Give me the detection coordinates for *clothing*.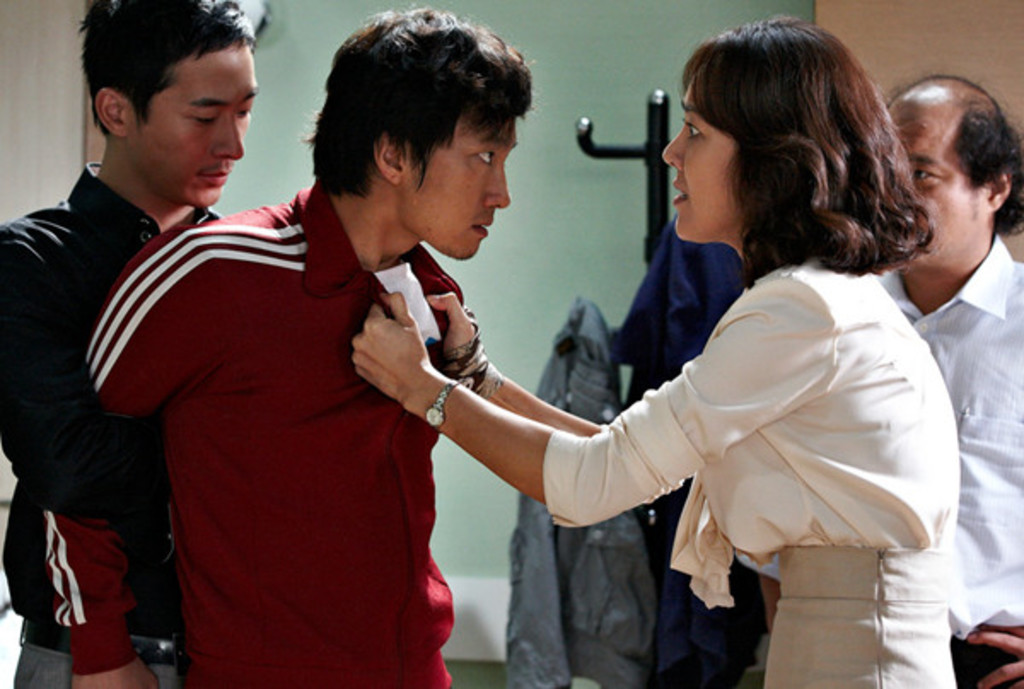
502 302 657 687.
